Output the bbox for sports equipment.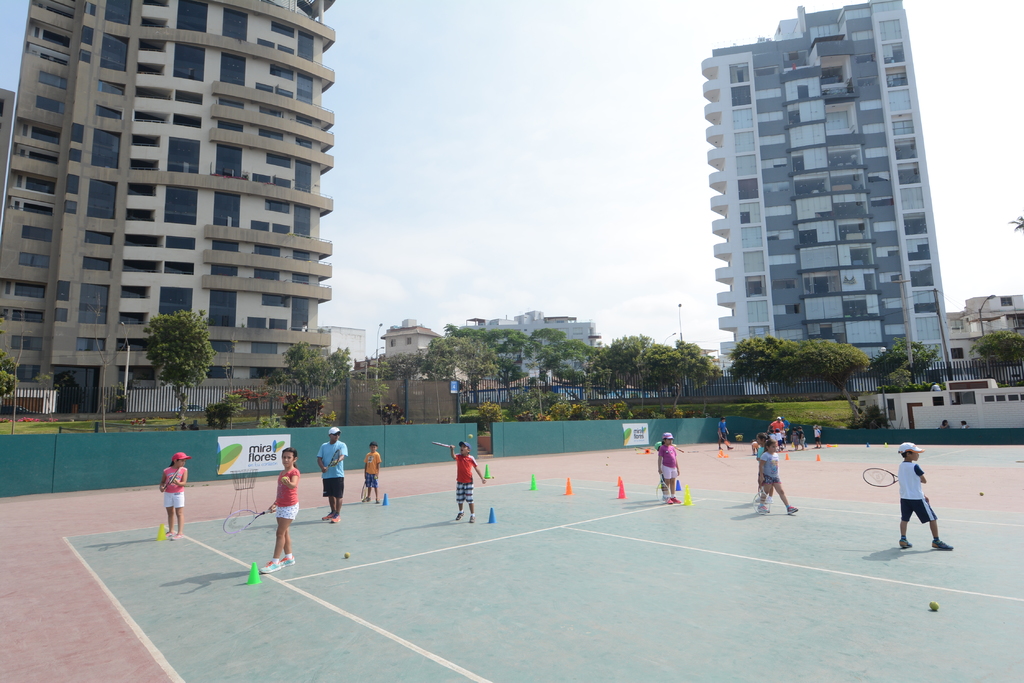
{"x1": 720, "y1": 433, "x2": 728, "y2": 442}.
